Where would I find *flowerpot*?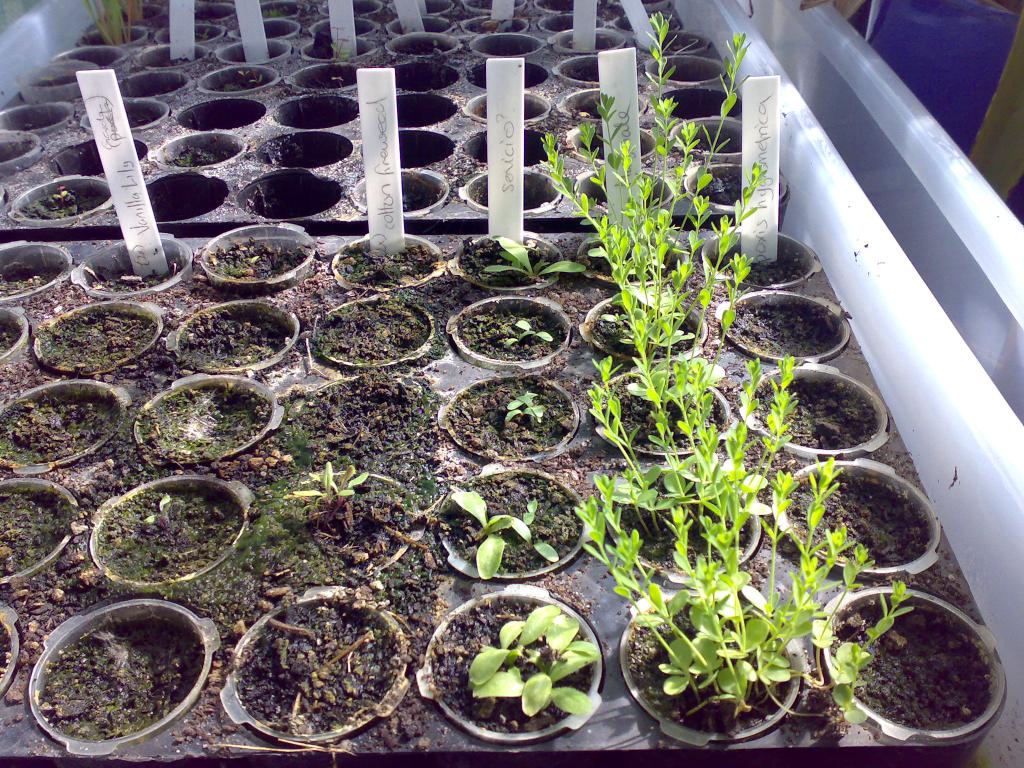
At region(312, 294, 433, 378).
